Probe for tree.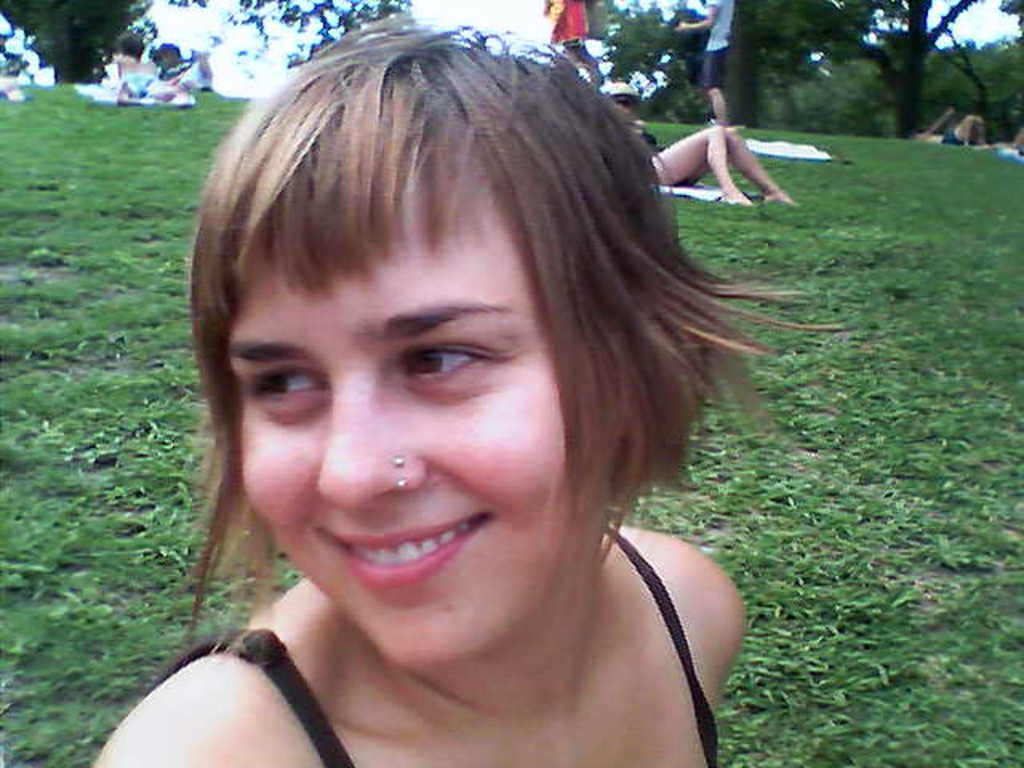
Probe result: crop(0, 0, 155, 86).
